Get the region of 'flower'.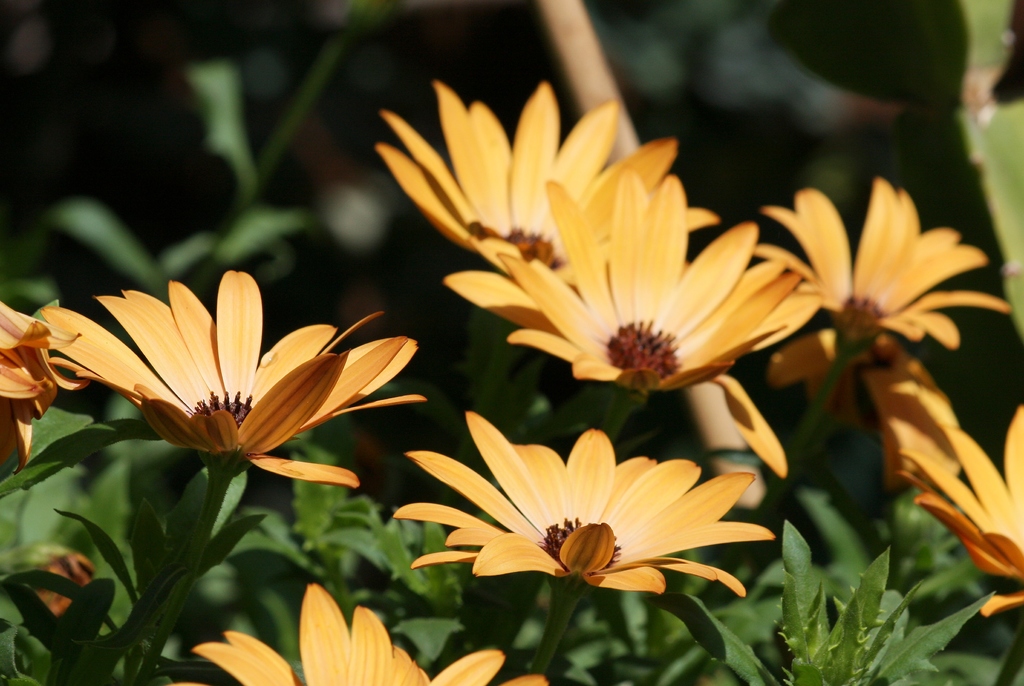
bbox(871, 336, 1023, 617).
